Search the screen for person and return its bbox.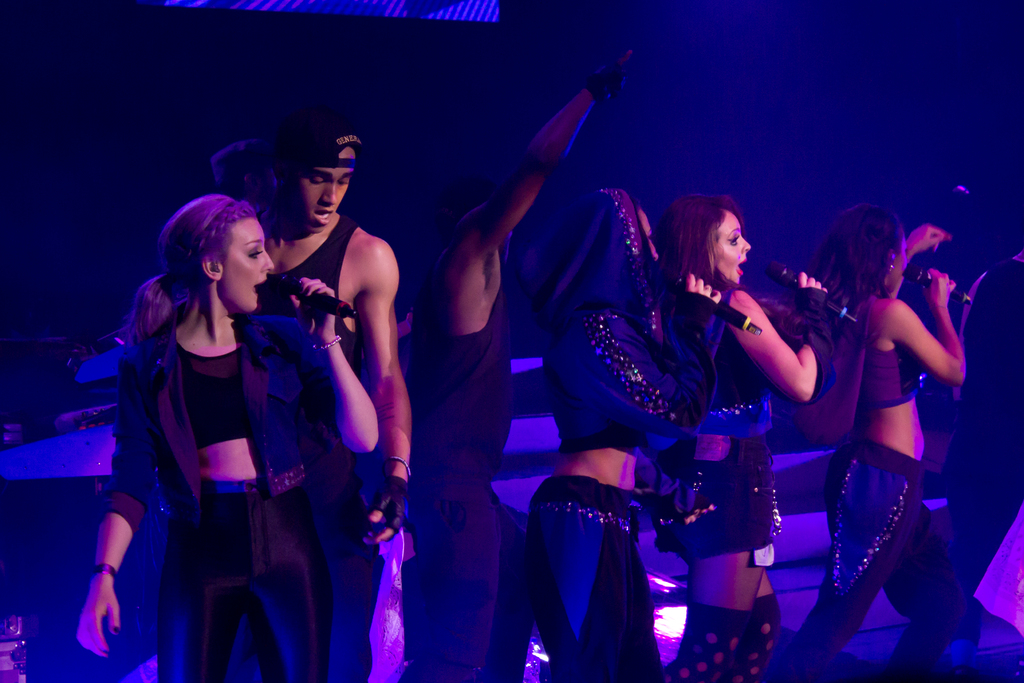
Found: 250 103 412 682.
